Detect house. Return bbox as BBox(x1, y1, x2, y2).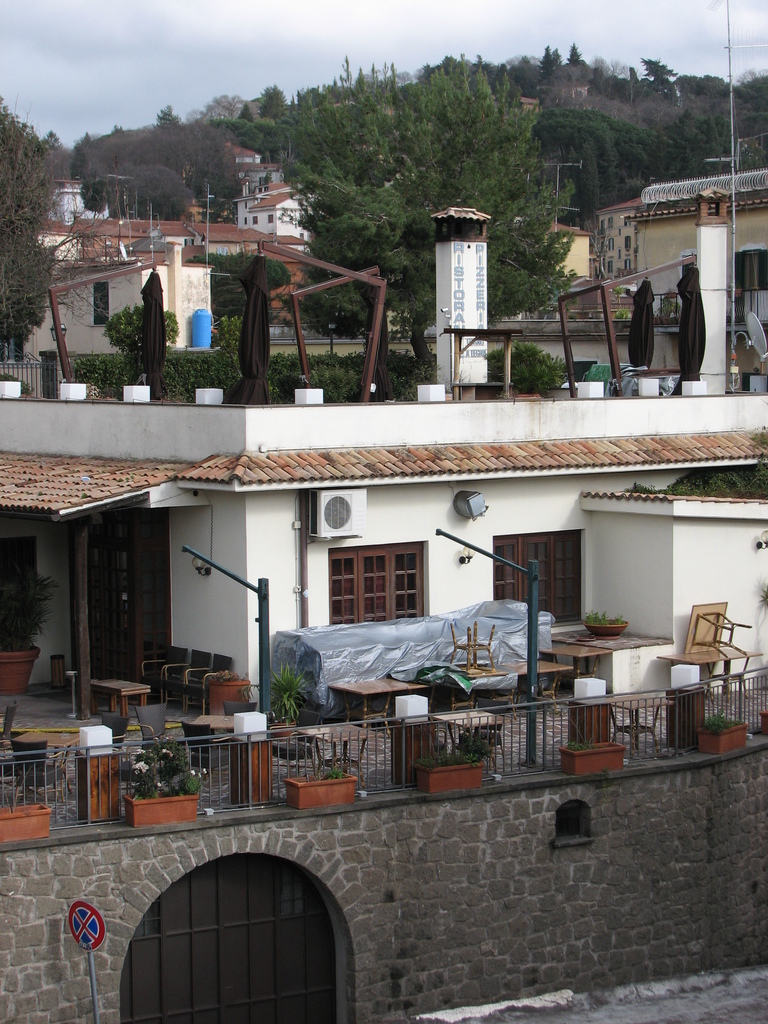
BBox(589, 189, 655, 300).
